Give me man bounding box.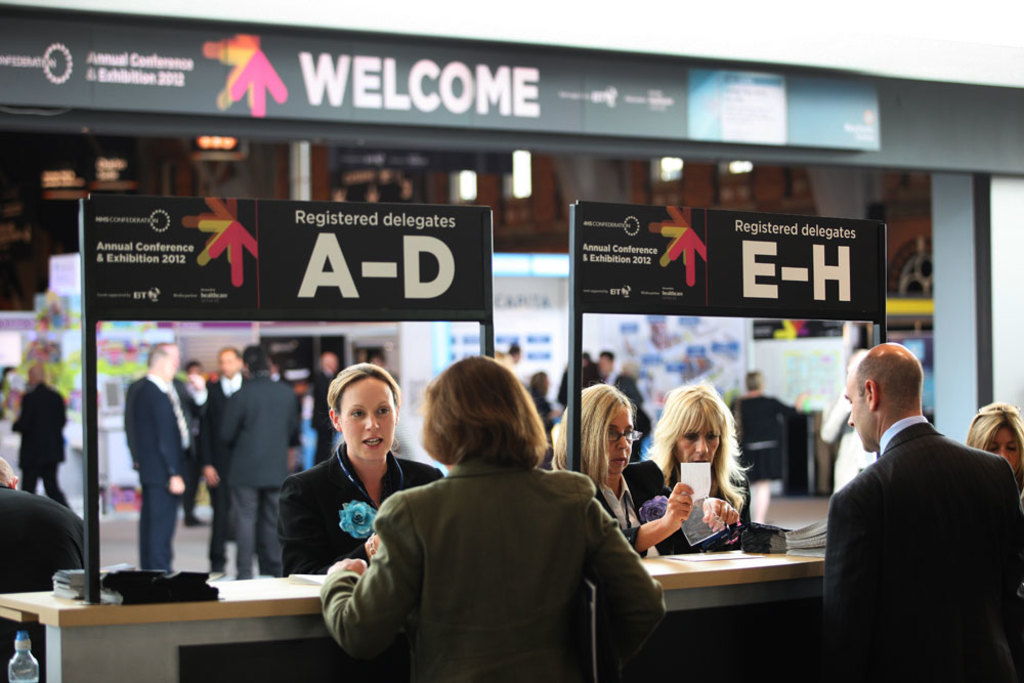
rect(610, 357, 652, 467).
